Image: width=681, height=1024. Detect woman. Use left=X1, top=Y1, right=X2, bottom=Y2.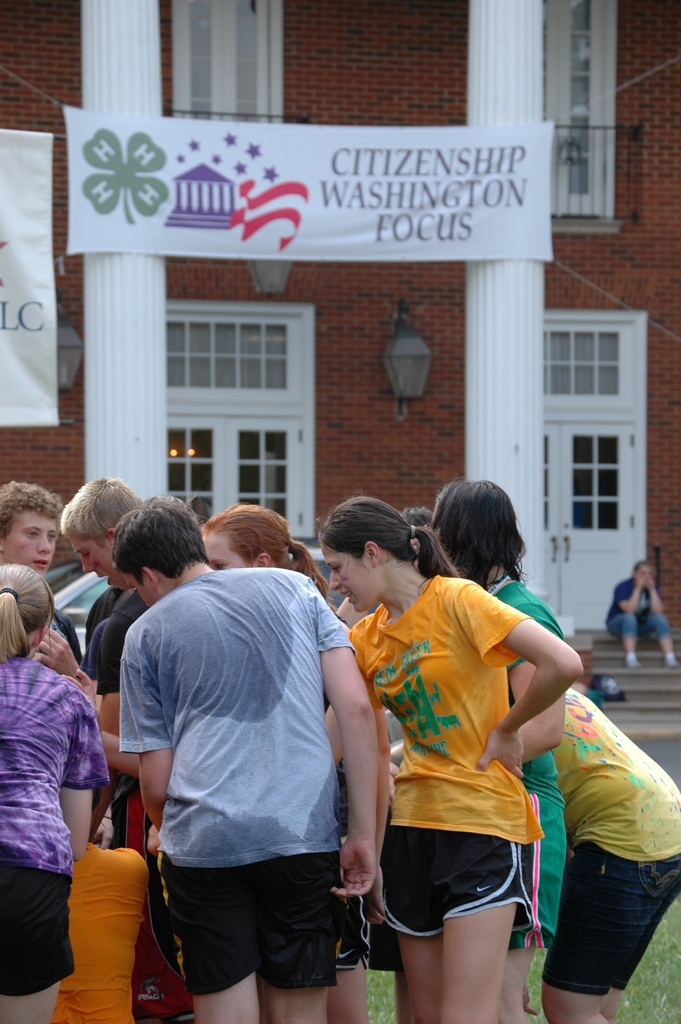
left=0, top=563, right=110, bottom=1023.
